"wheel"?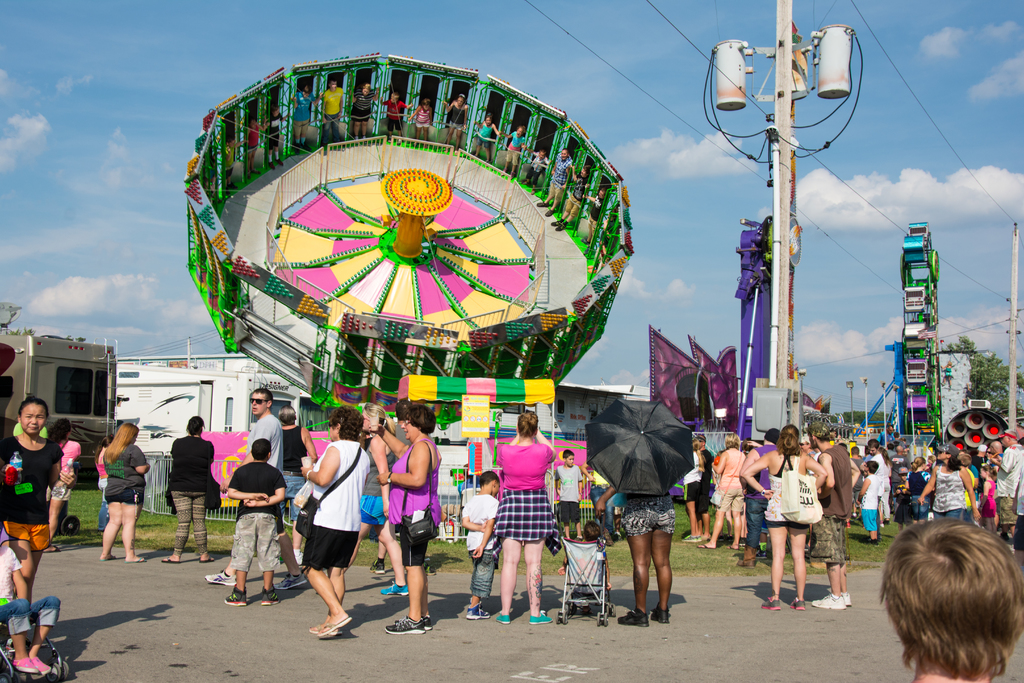
[x1=555, y1=610, x2=570, y2=623]
